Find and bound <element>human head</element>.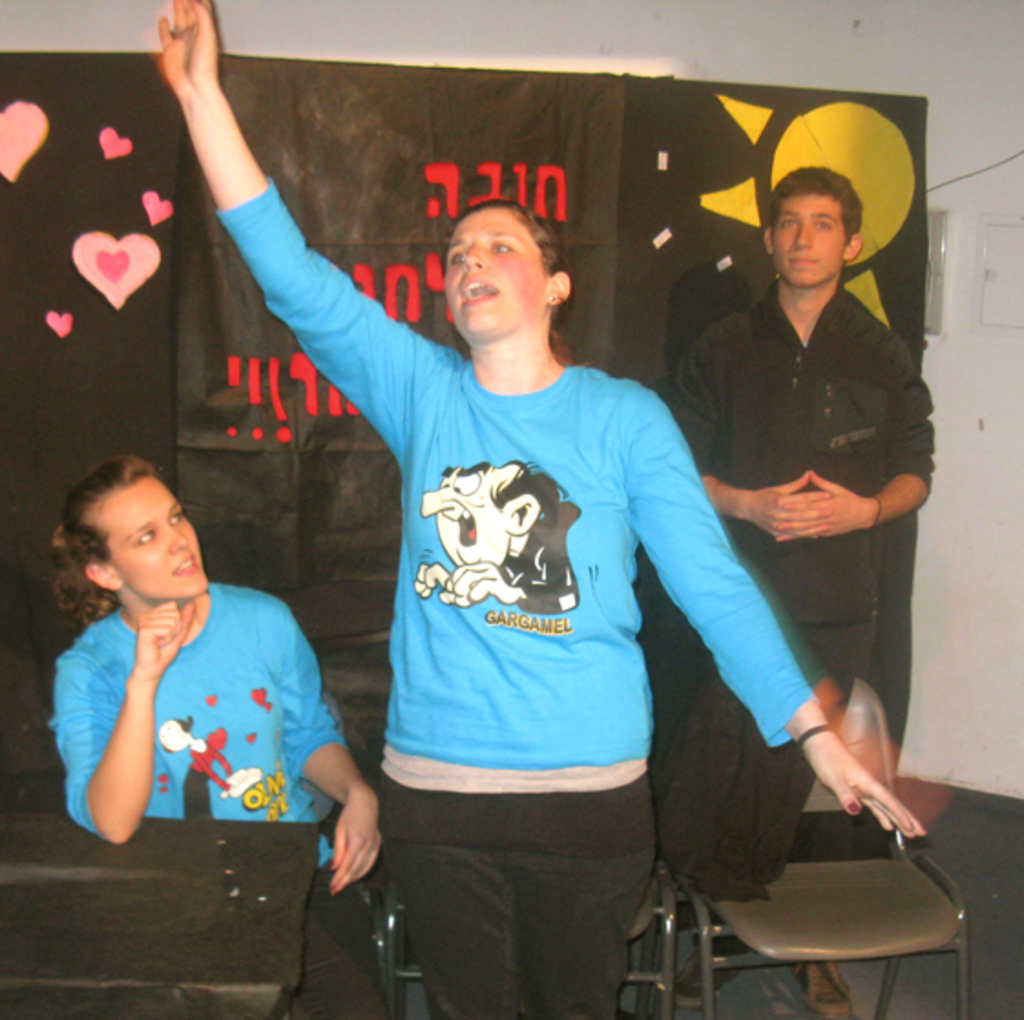
Bound: region(427, 181, 582, 339).
